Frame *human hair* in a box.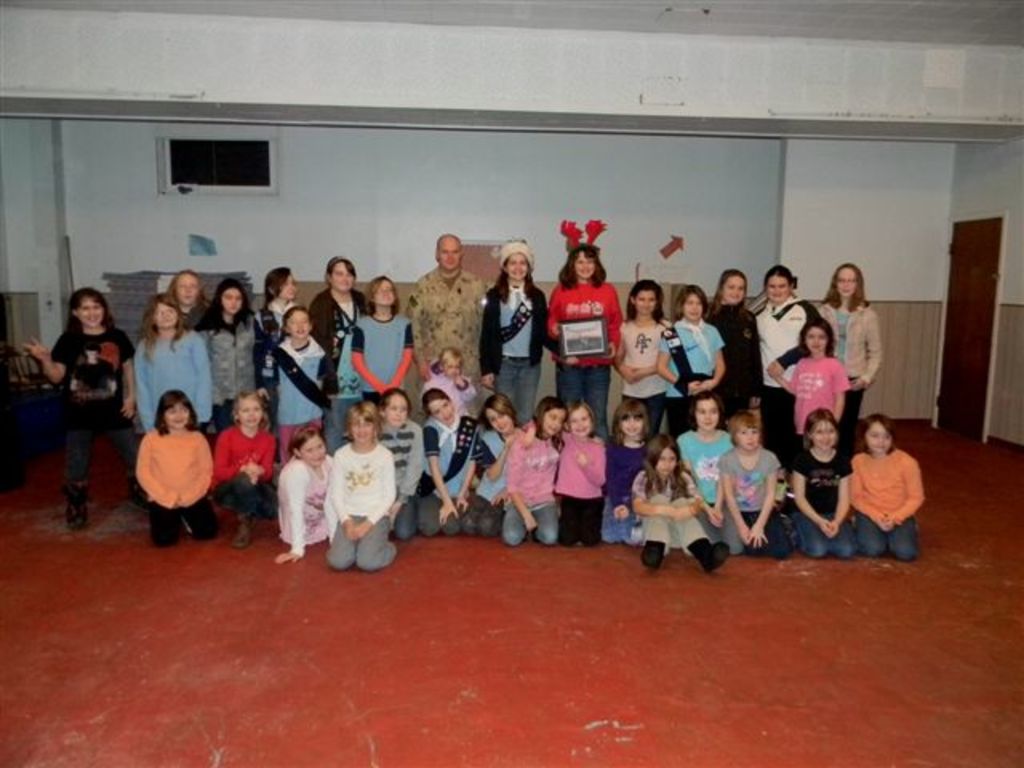
{"x1": 421, "y1": 387, "x2": 459, "y2": 421}.
